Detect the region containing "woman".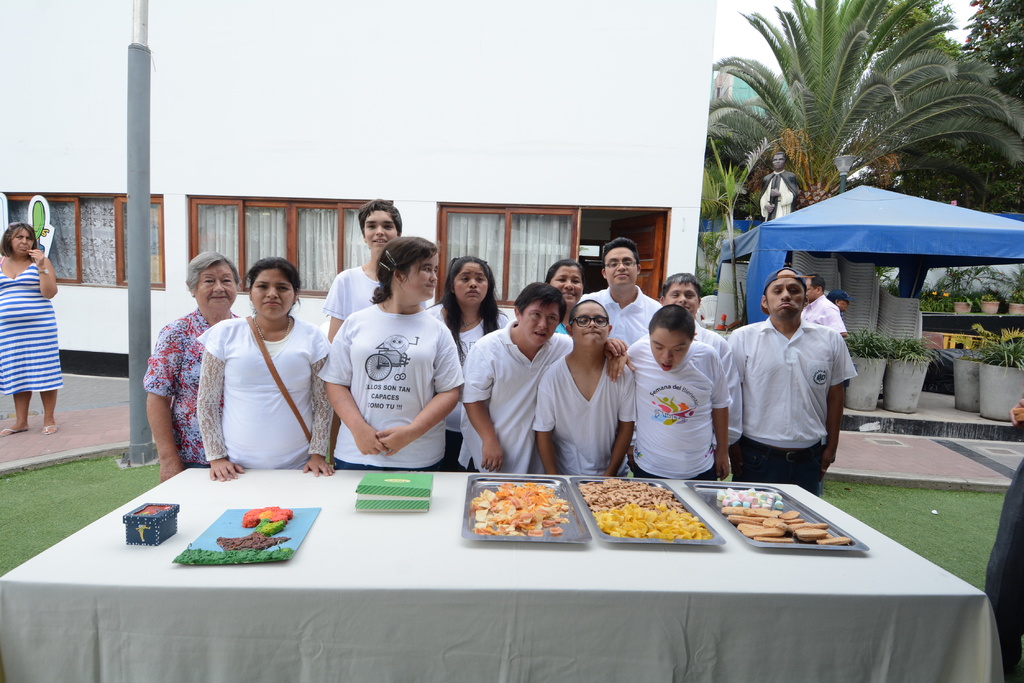
x1=424 y1=255 x2=515 y2=470.
